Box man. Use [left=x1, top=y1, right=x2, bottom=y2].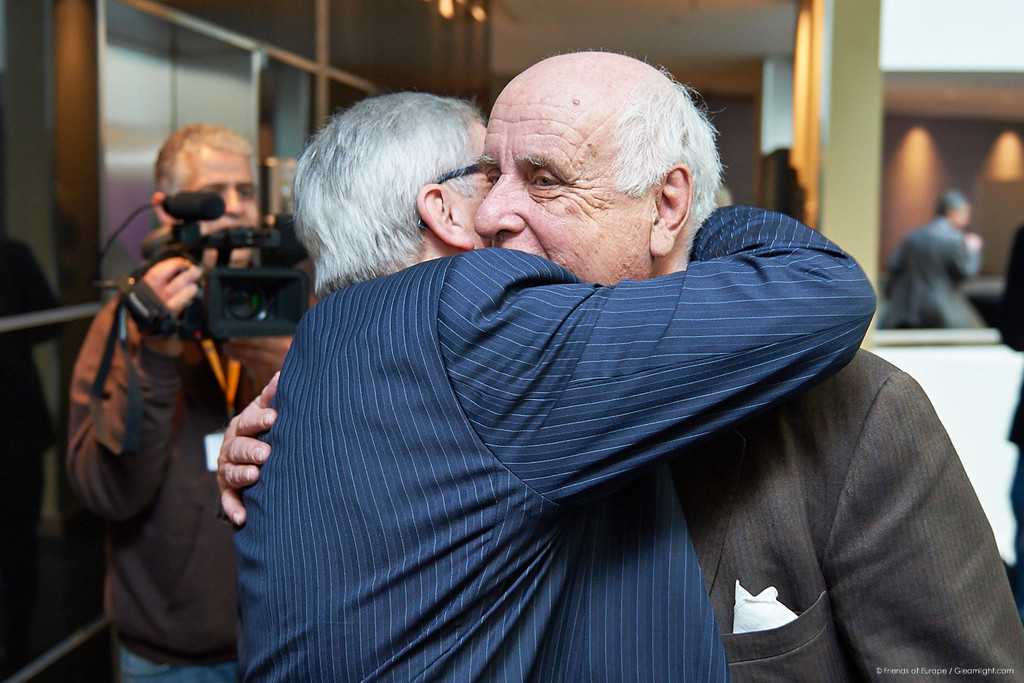
[left=64, top=127, right=318, bottom=681].
